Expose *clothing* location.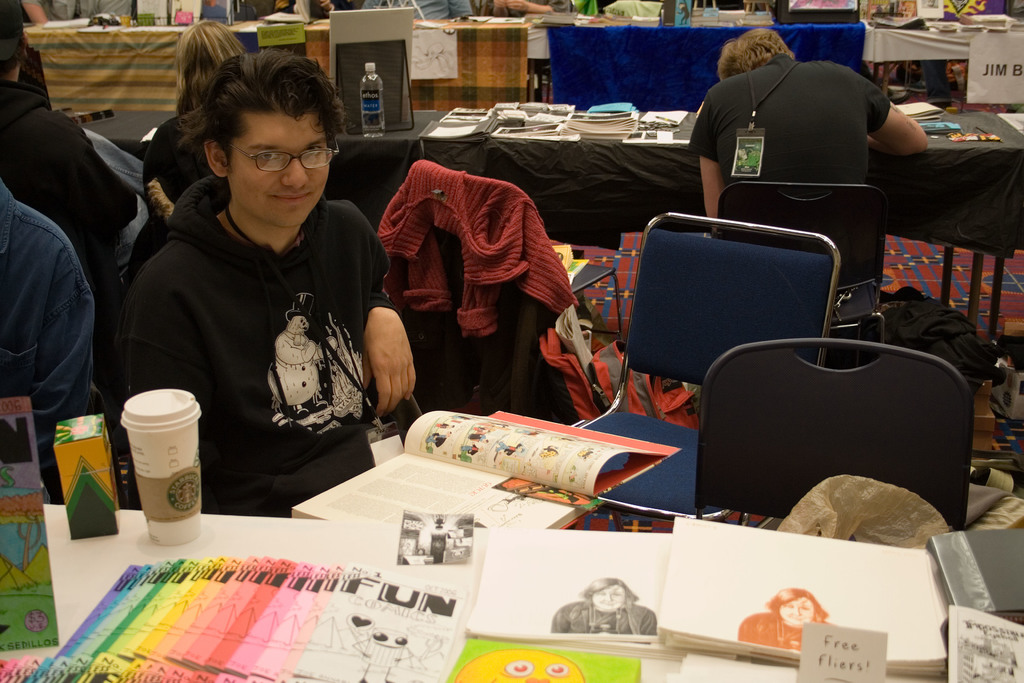
Exposed at (x1=123, y1=110, x2=218, y2=284).
